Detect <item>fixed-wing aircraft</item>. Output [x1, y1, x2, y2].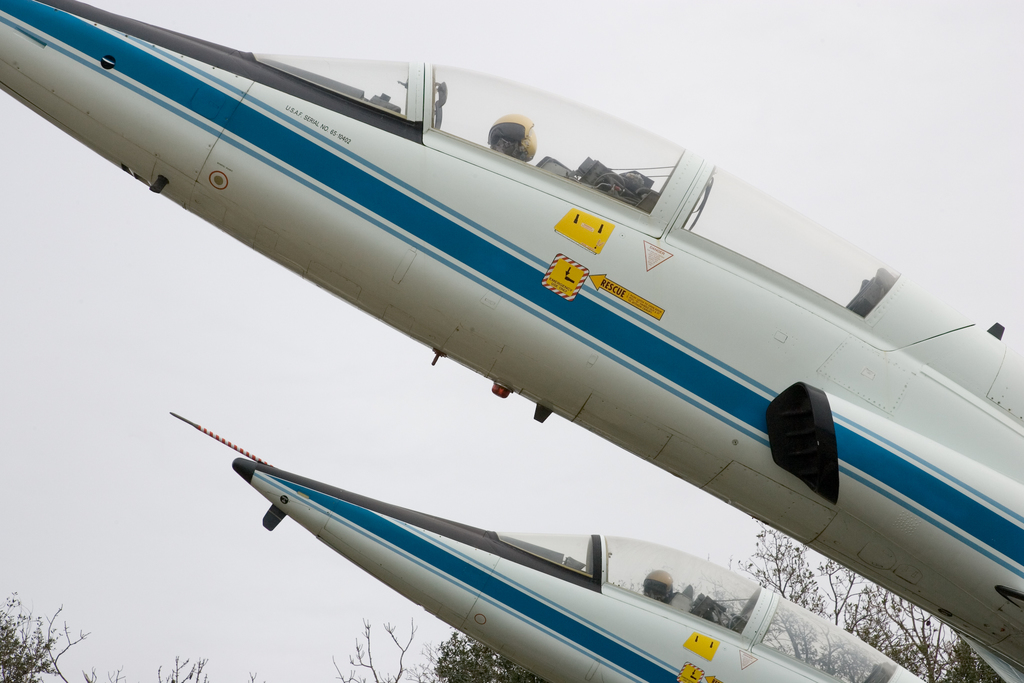
[0, 0, 1023, 682].
